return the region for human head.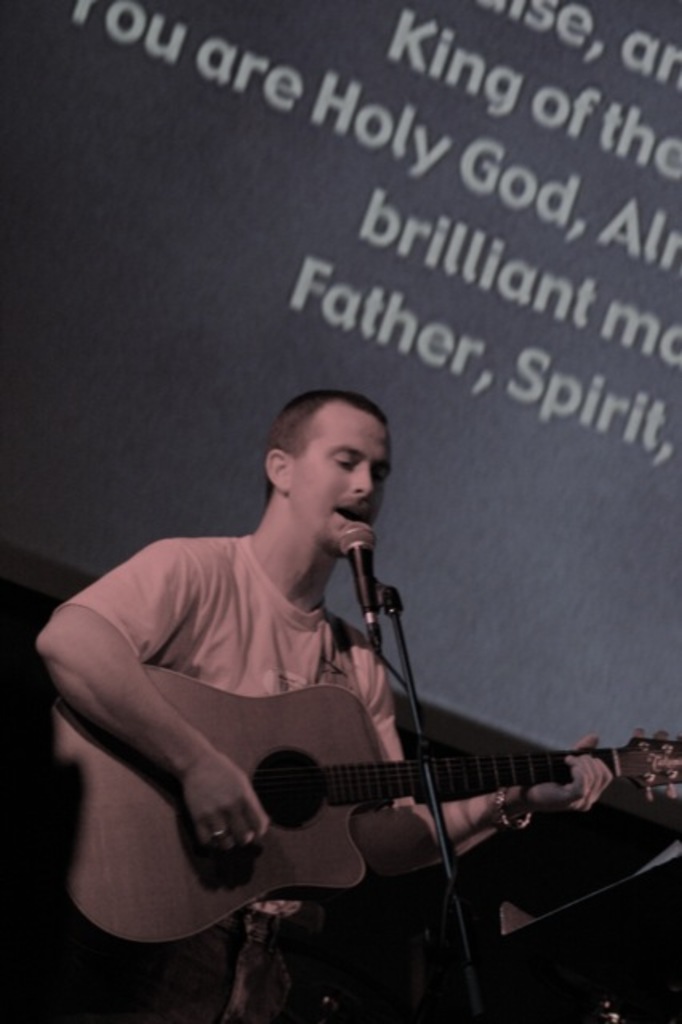
<region>243, 382, 394, 547</region>.
